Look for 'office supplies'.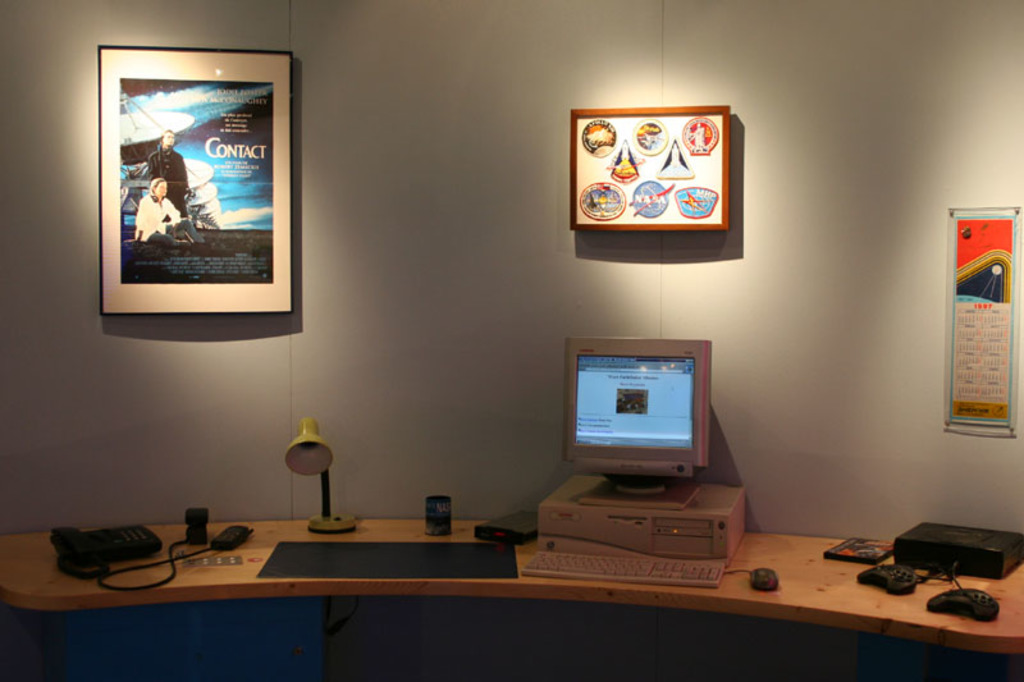
Found: [280, 415, 353, 530].
